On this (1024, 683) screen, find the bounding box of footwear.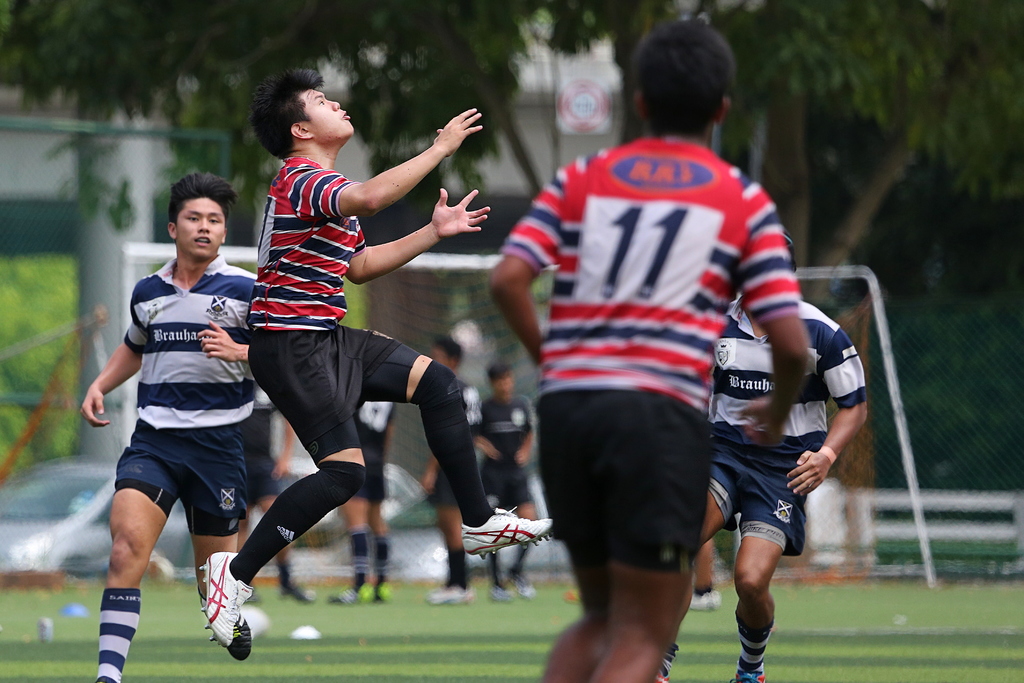
Bounding box: 281/572/317/603.
